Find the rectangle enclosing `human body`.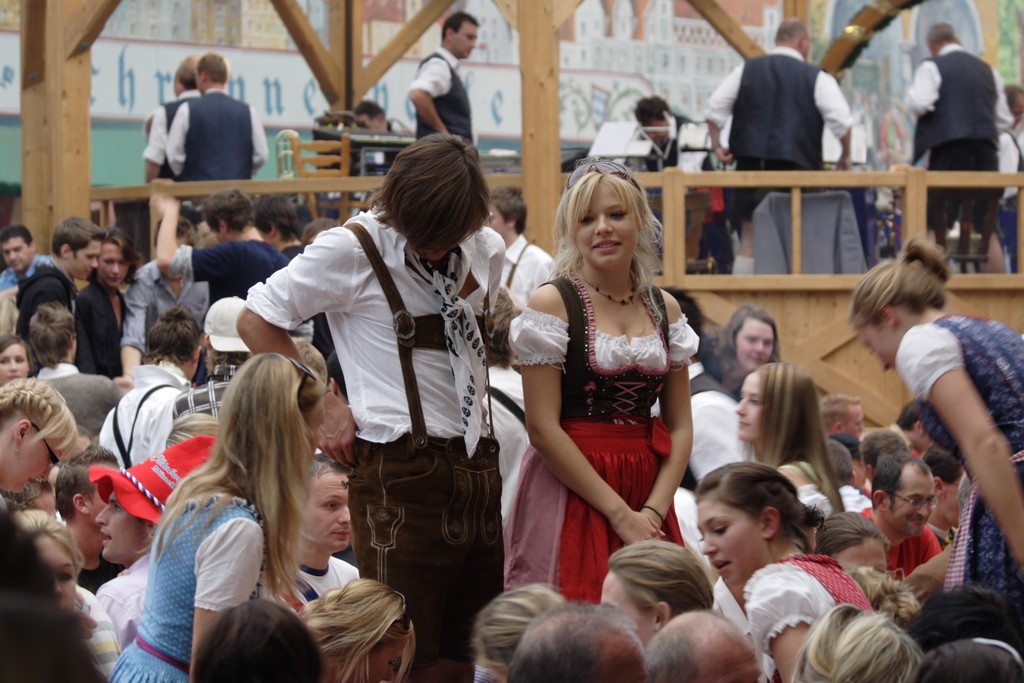
l=117, t=220, r=207, b=391.
